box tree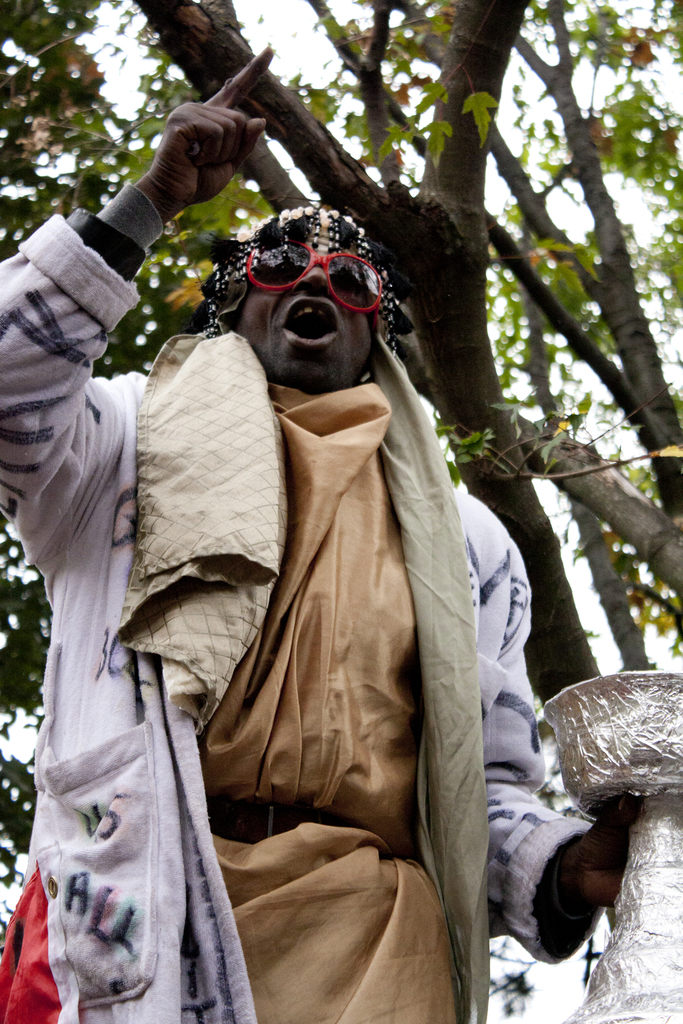
x1=0, y1=0, x2=682, y2=1022
